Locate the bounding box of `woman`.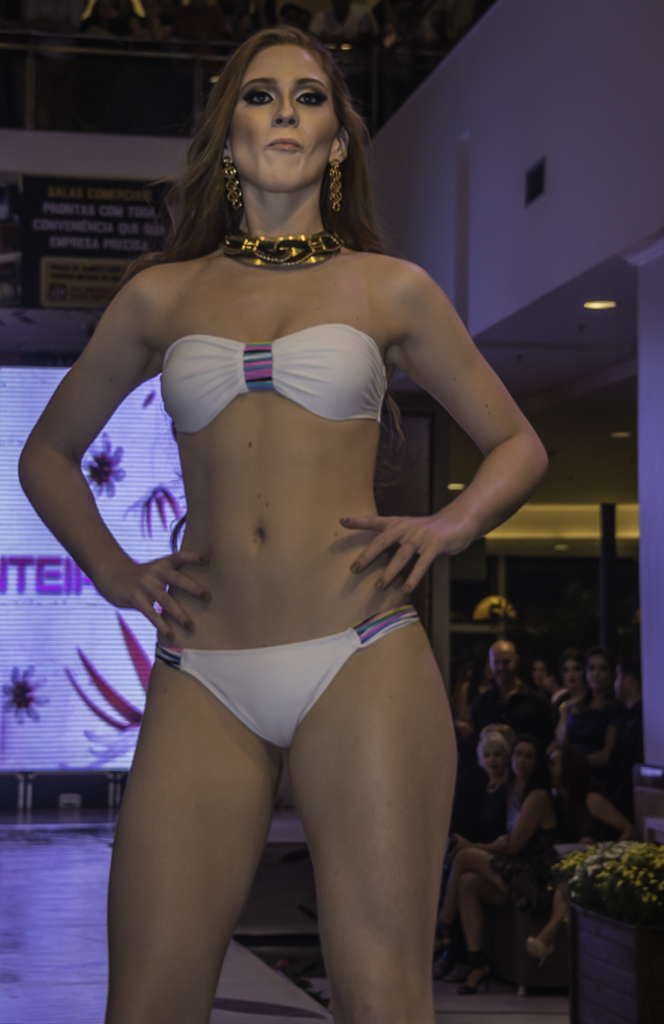
Bounding box: [9, 47, 550, 1016].
